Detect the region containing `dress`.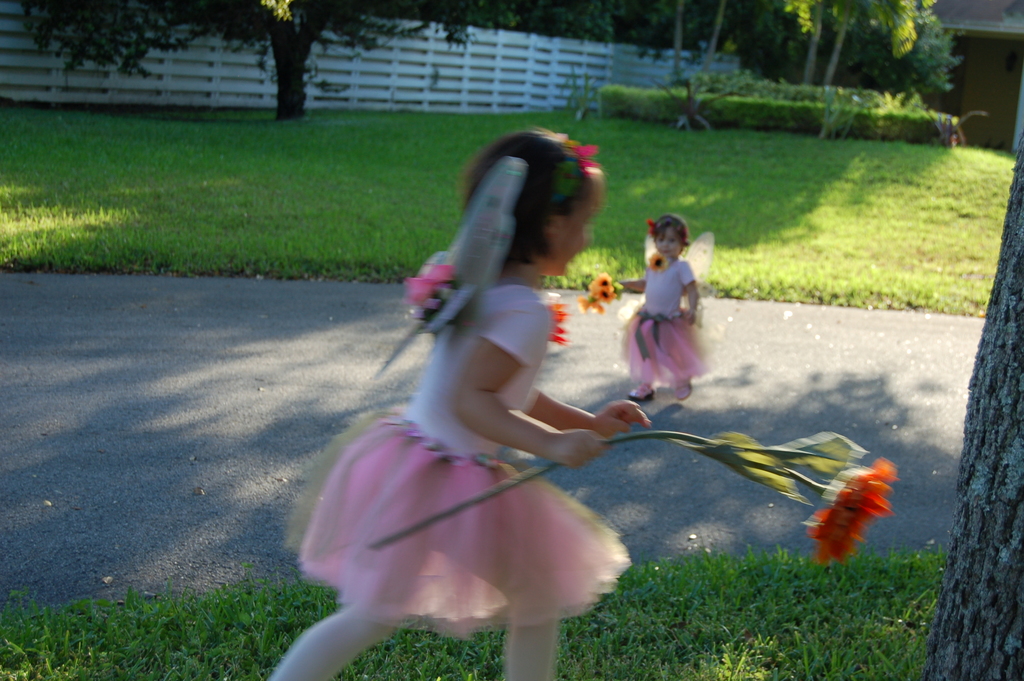
box=[311, 268, 651, 607].
